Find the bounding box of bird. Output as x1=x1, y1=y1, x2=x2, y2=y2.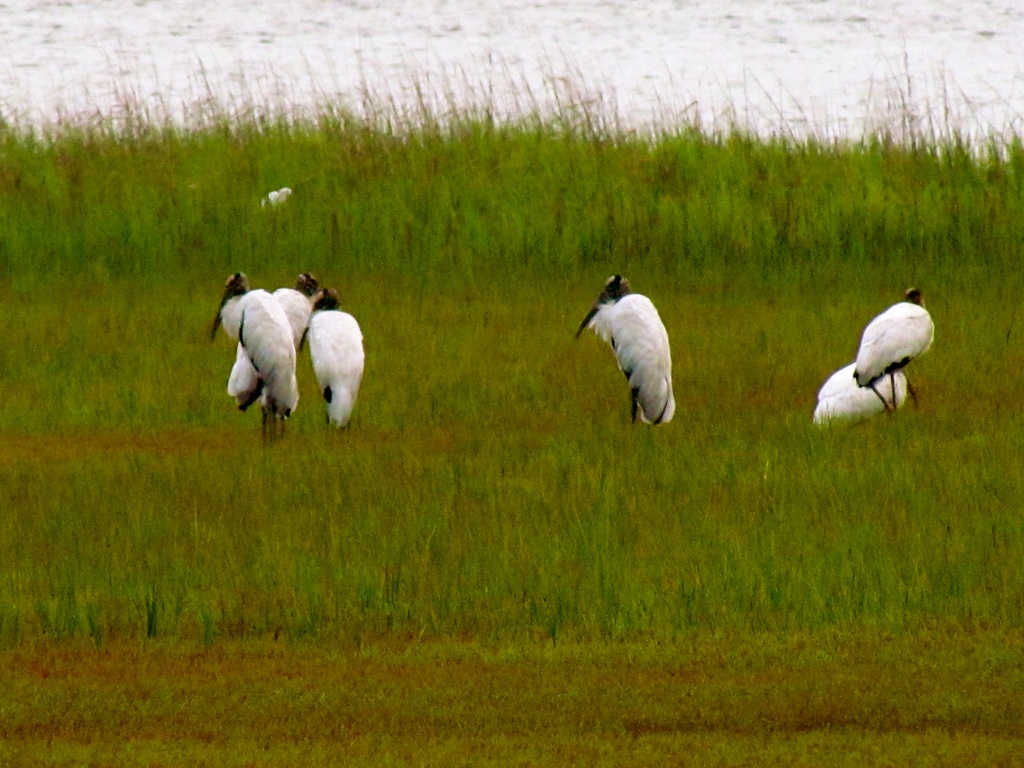
x1=215, y1=273, x2=298, y2=438.
